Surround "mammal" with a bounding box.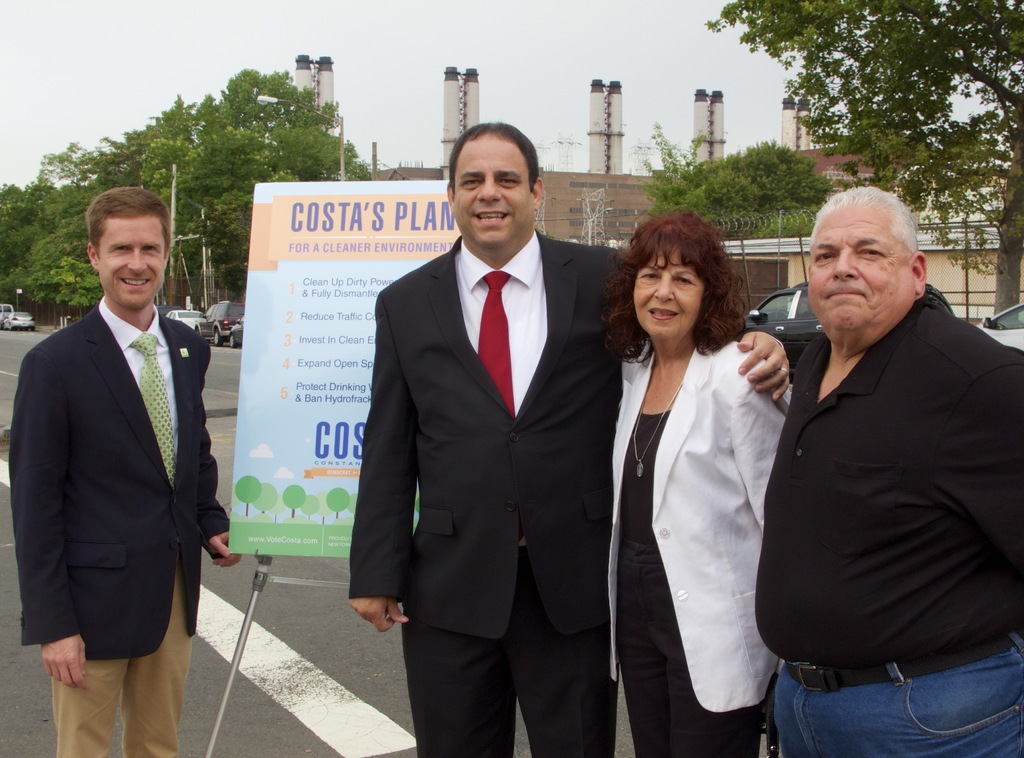
350/122/790/757.
